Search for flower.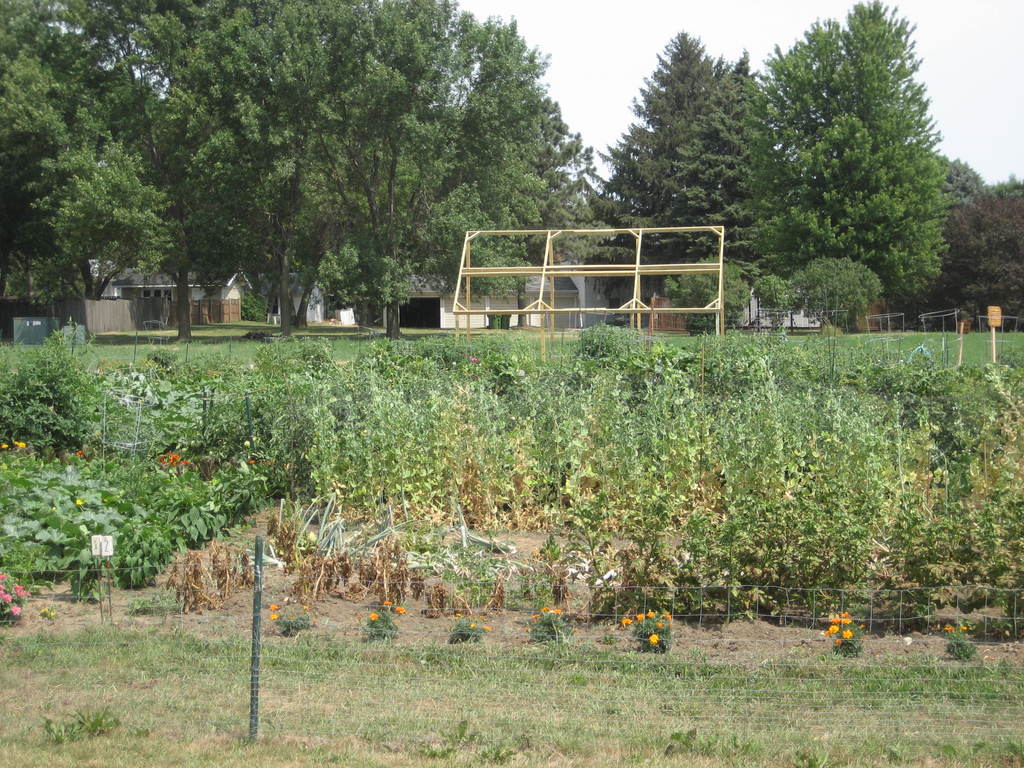
Found at bbox=(269, 616, 279, 622).
